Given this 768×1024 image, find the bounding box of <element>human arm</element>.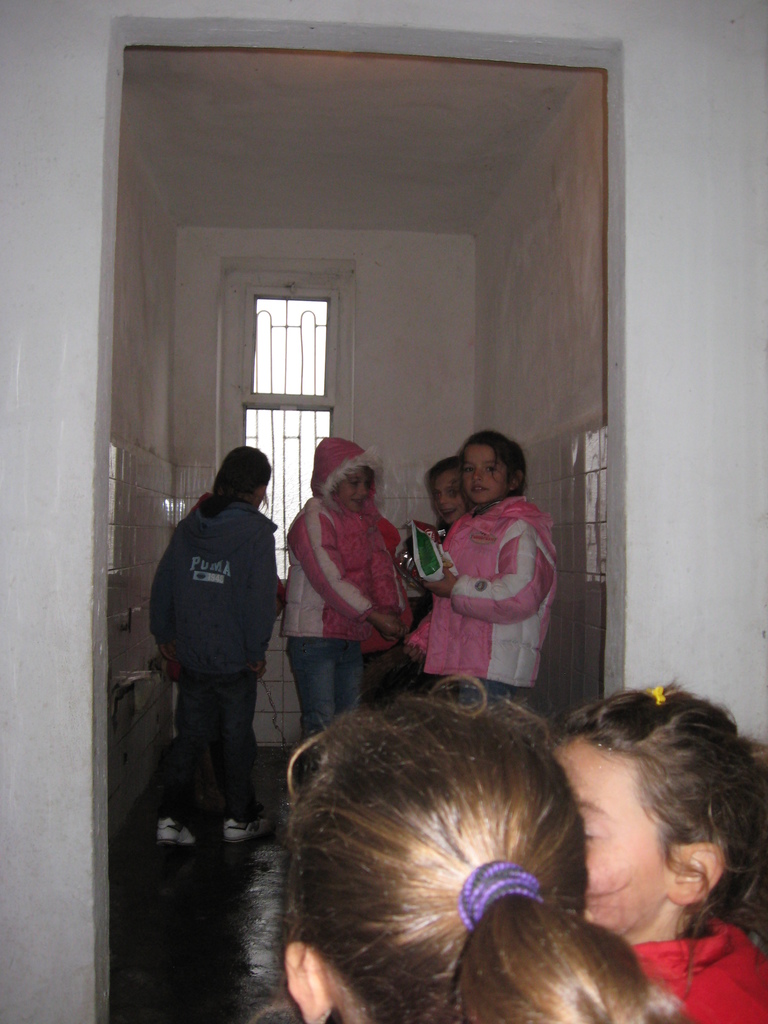
l=406, t=610, r=431, b=664.
